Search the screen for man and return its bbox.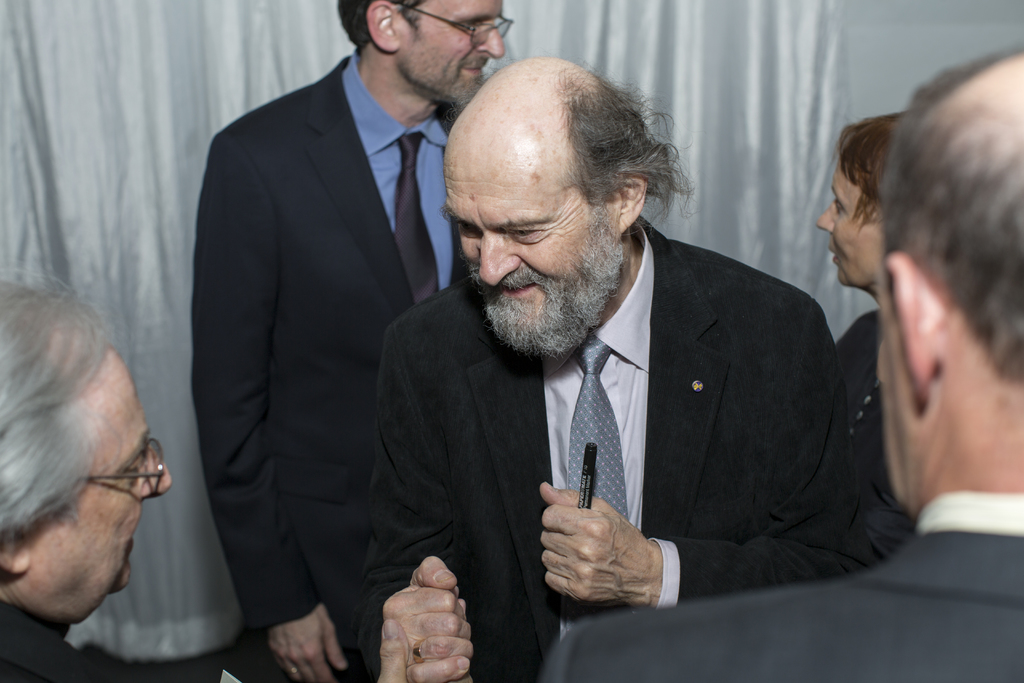
Found: {"left": 539, "top": 47, "right": 1023, "bottom": 682}.
